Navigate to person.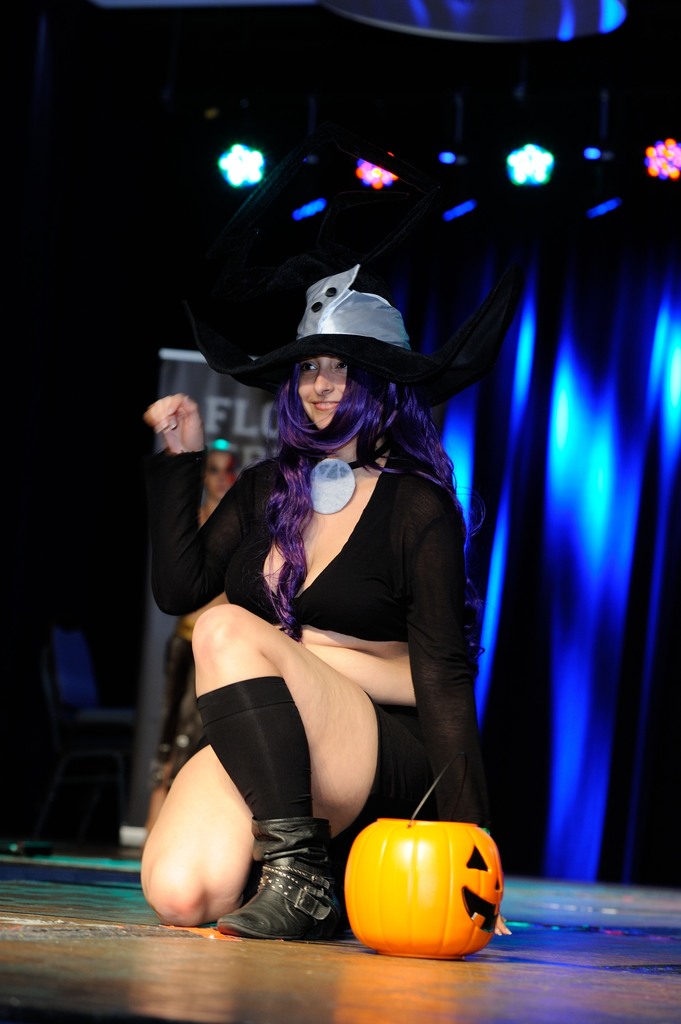
Navigation target: region(166, 431, 239, 758).
